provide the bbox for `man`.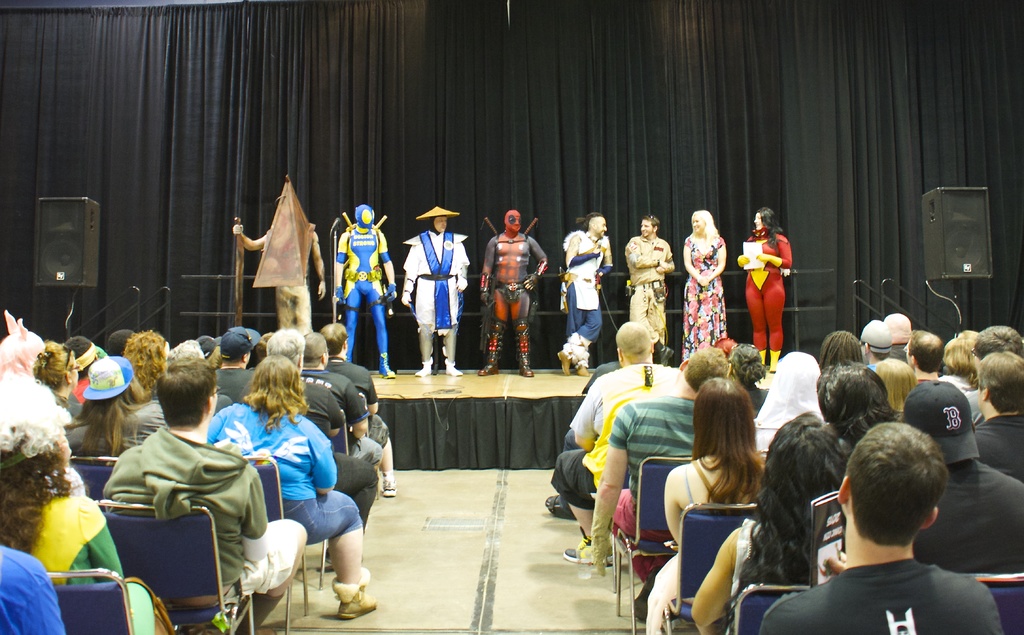
{"left": 883, "top": 310, "right": 910, "bottom": 367}.
